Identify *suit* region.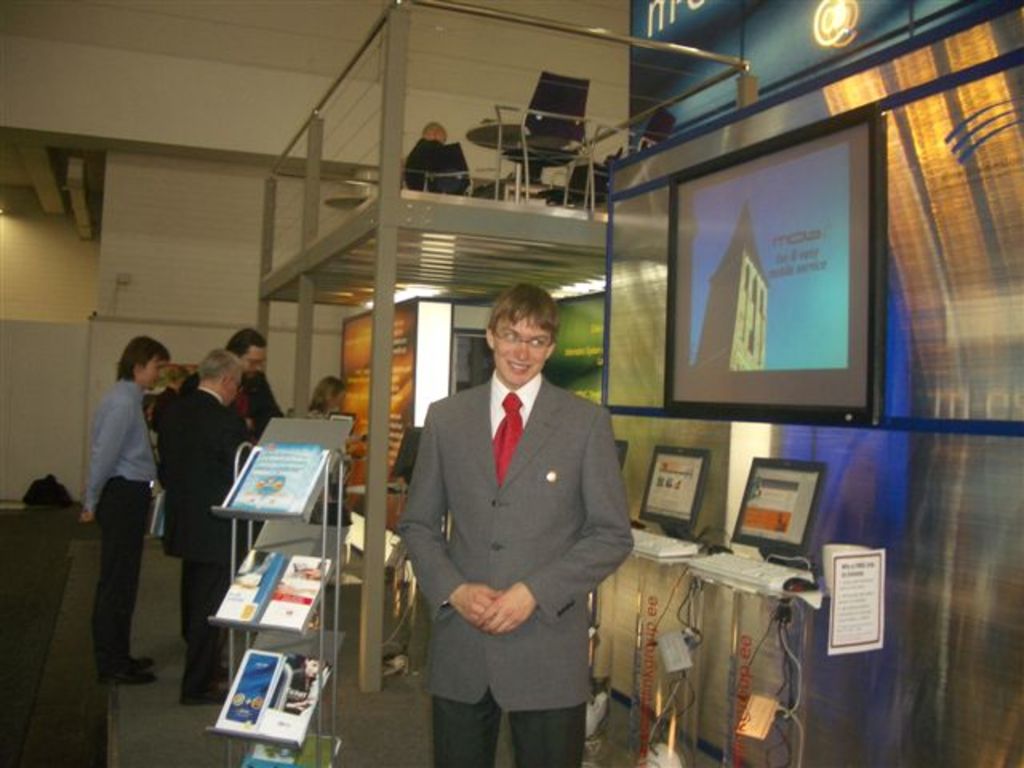
Region: box=[384, 299, 635, 752].
